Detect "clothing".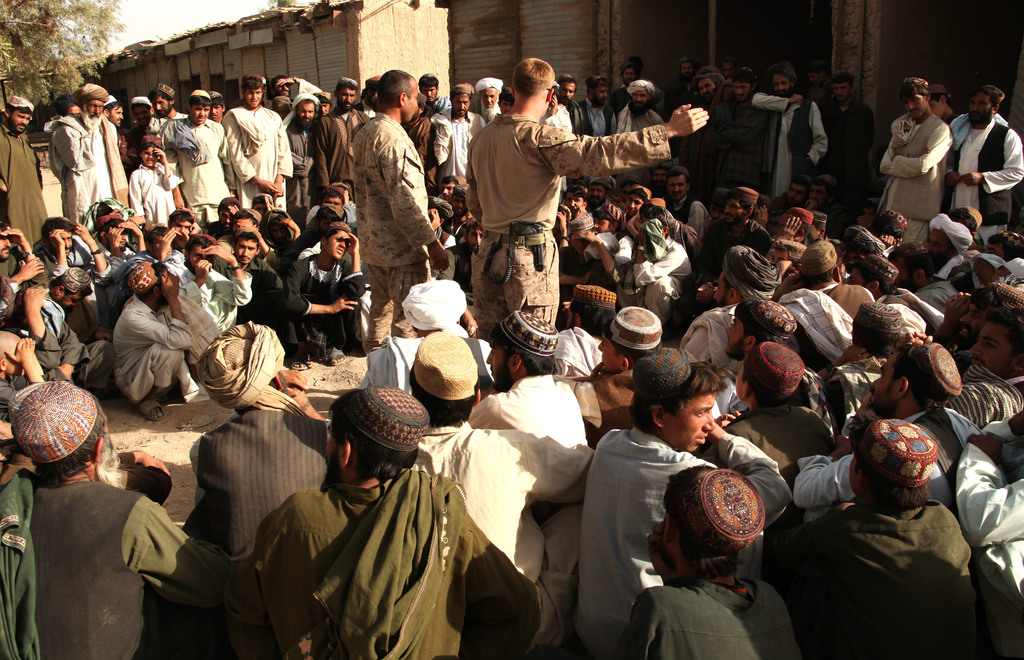
Detected at {"left": 656, "top": 73, "right": 699, "bottom": 117}.
